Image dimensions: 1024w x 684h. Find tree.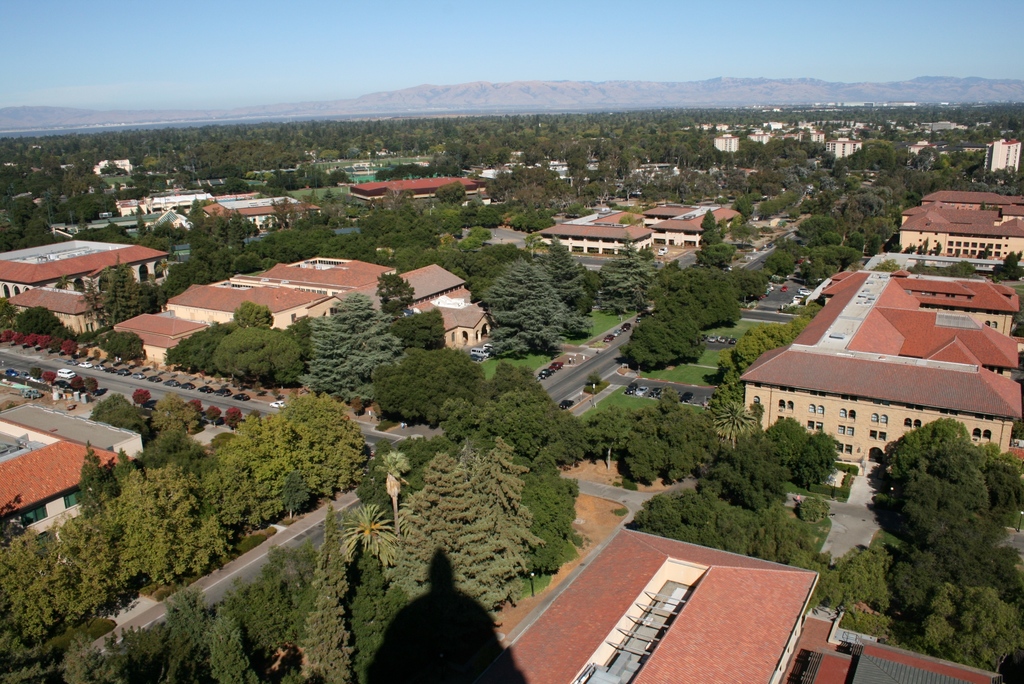
locate(141, 387, 205, 438).
